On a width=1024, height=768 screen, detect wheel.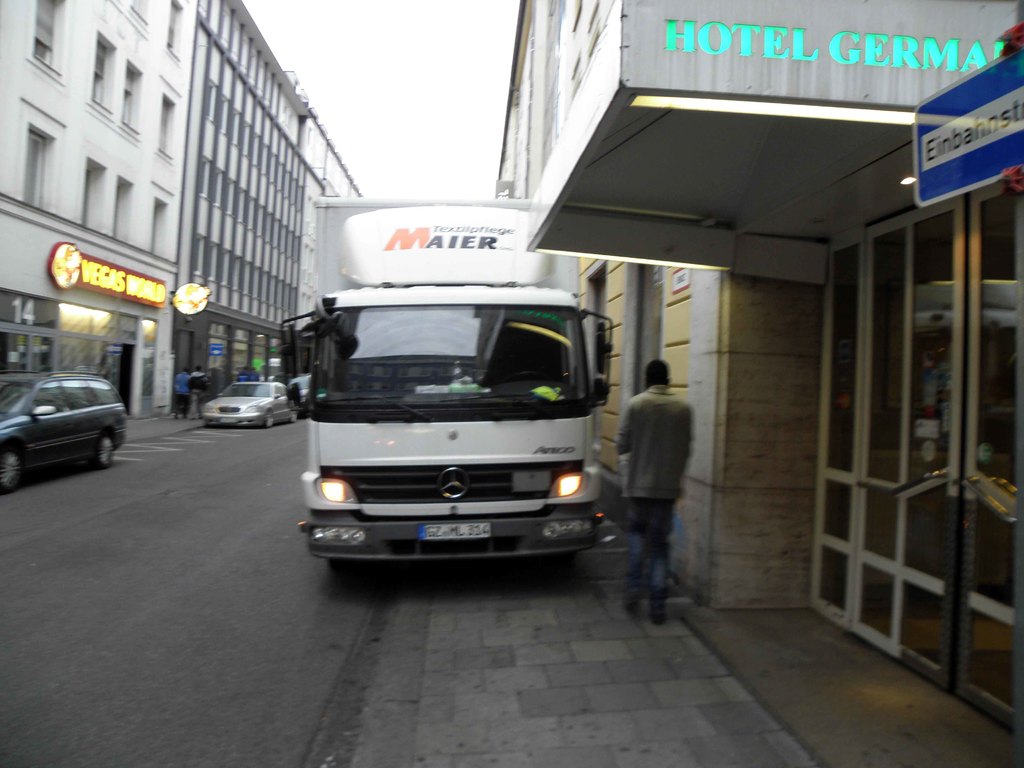
{"x1": 265, "y1": 411, "x2": 274, "y2": 428}.
